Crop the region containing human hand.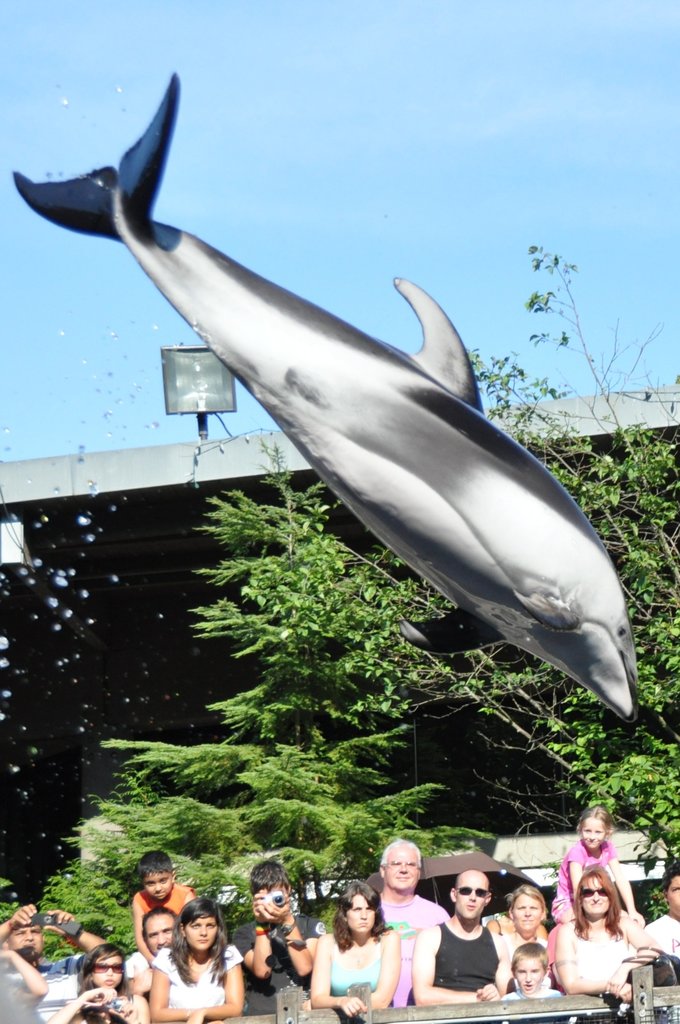
Crop region: box(261, 900, 291, 929).
